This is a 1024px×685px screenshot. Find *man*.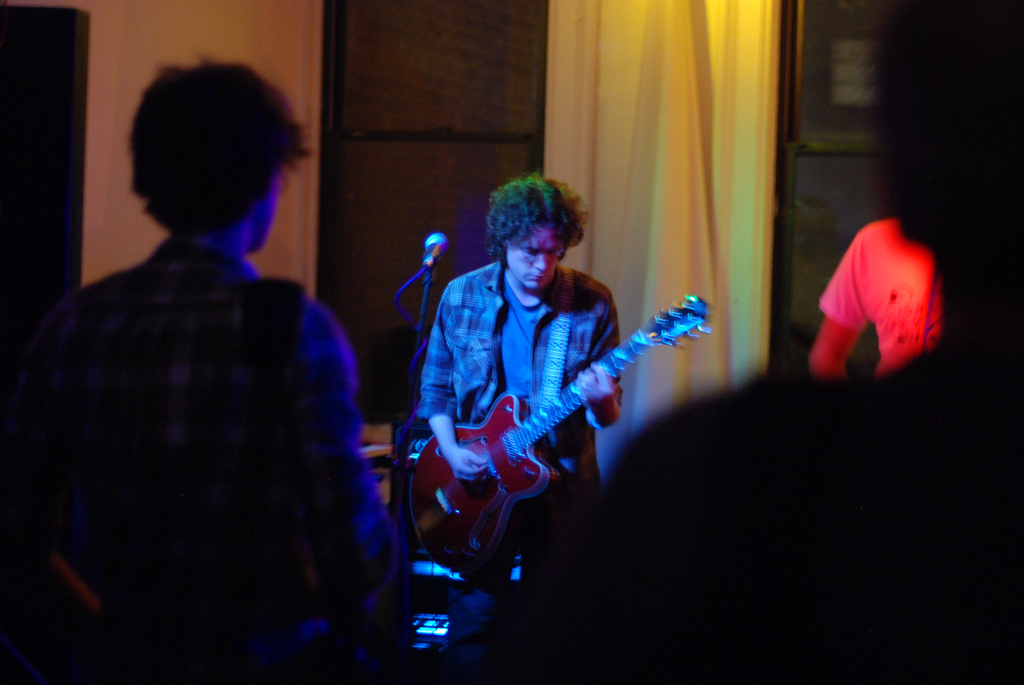
Bounding box: box(803, 211, 943, 376).
